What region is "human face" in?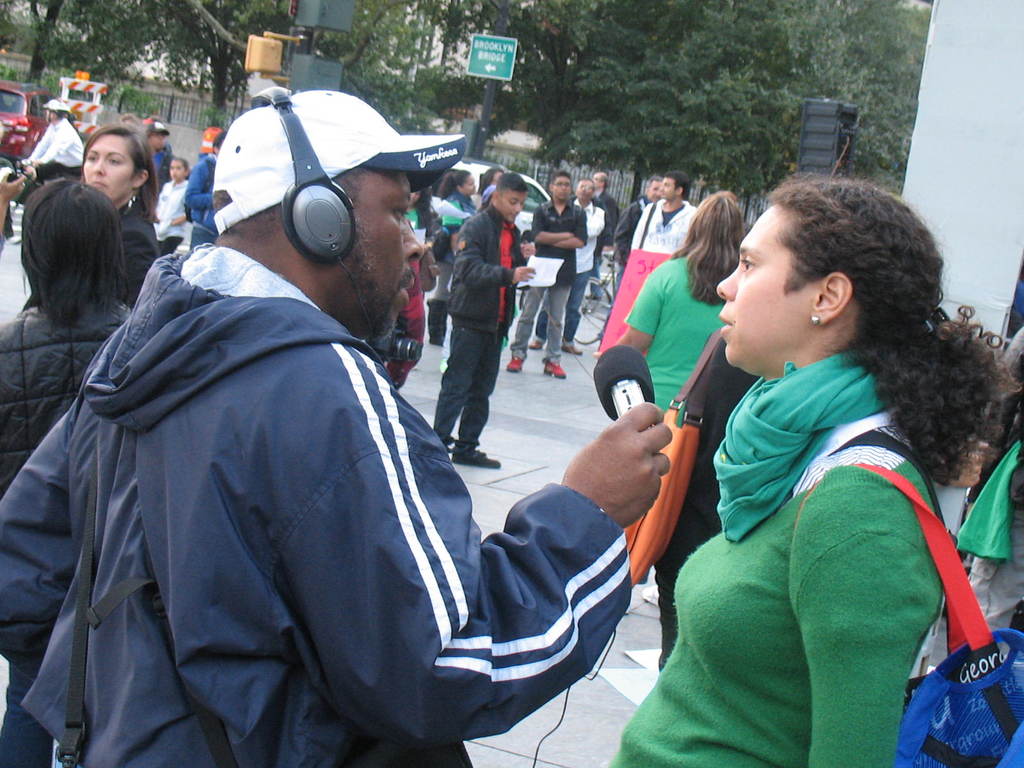
556,173,571,198.
